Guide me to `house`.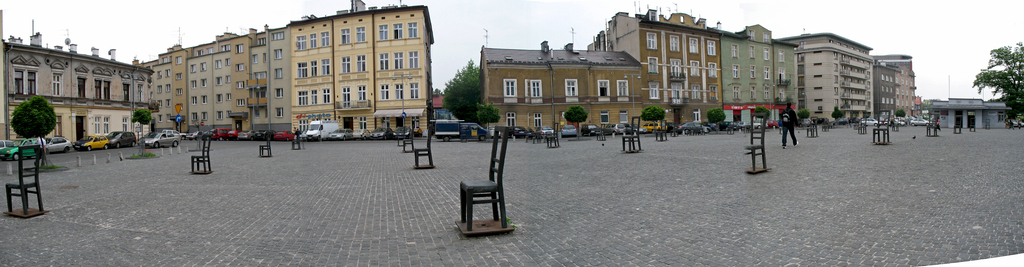
Guidance: left=585, top=3, right=802, bottom=142.
